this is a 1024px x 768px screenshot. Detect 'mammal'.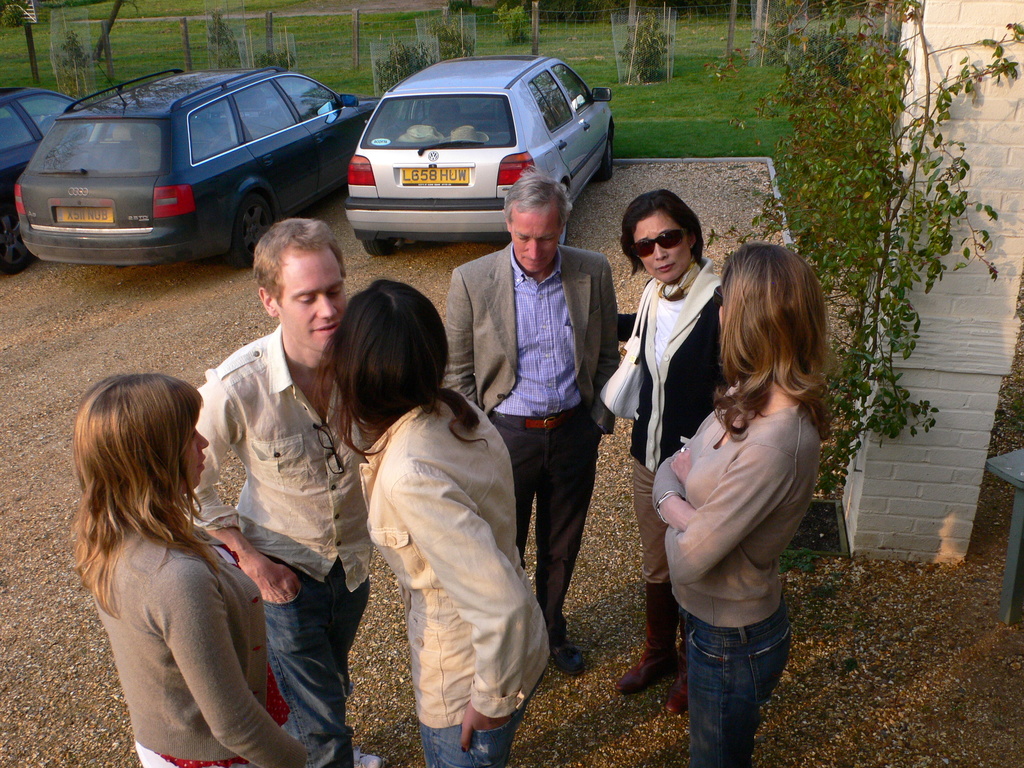
<region>646, 233, 821, 767</region>.
